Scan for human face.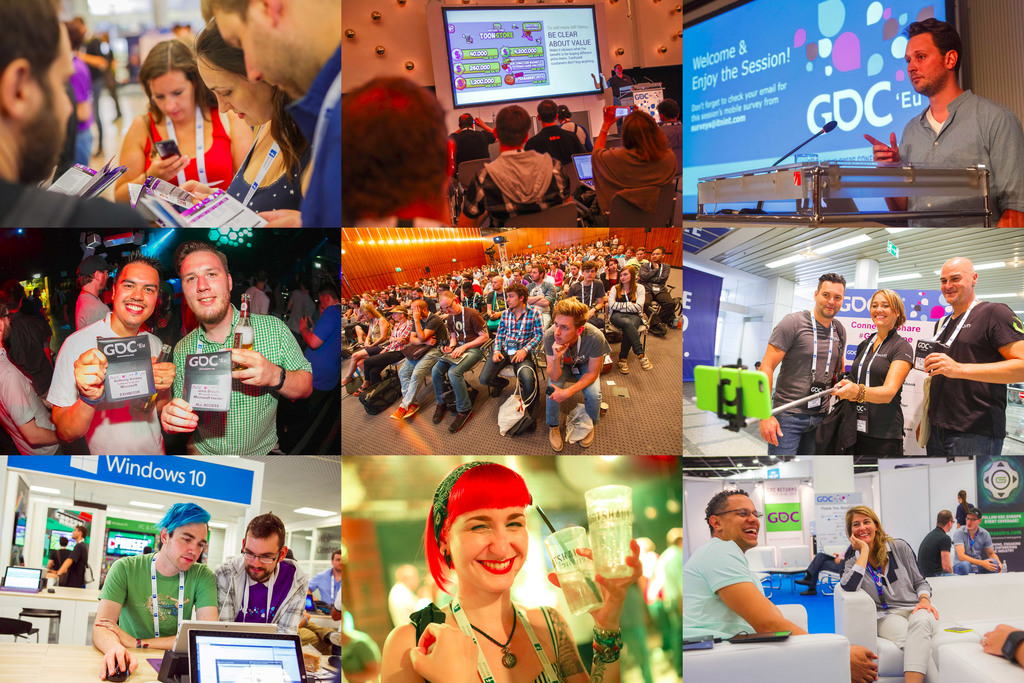
Scan result: <bbox>723, 493, 758, 550</bbox>.
